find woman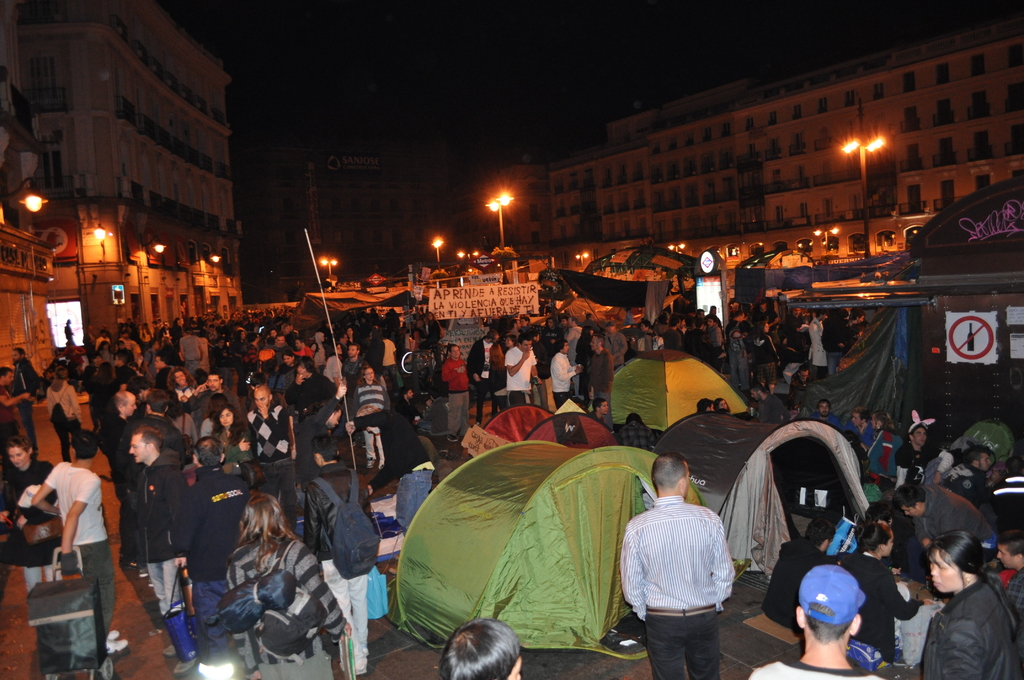
837,522,937,667
